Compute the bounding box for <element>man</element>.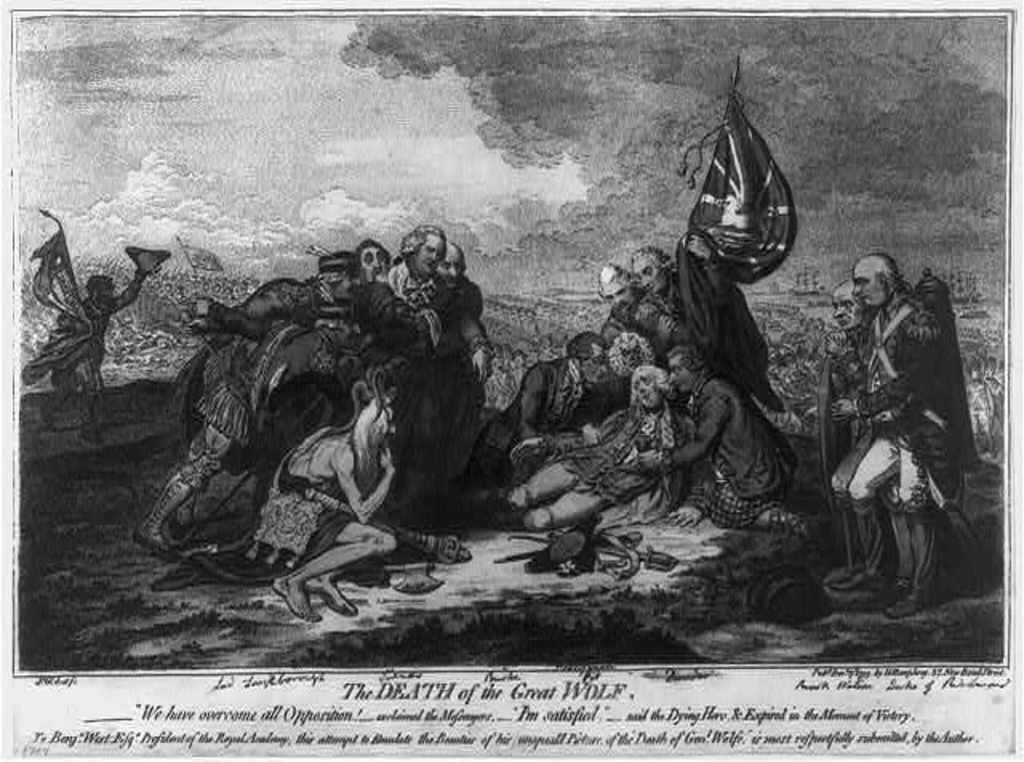
(x1=378, y1=219, x2=507, y2=378).
